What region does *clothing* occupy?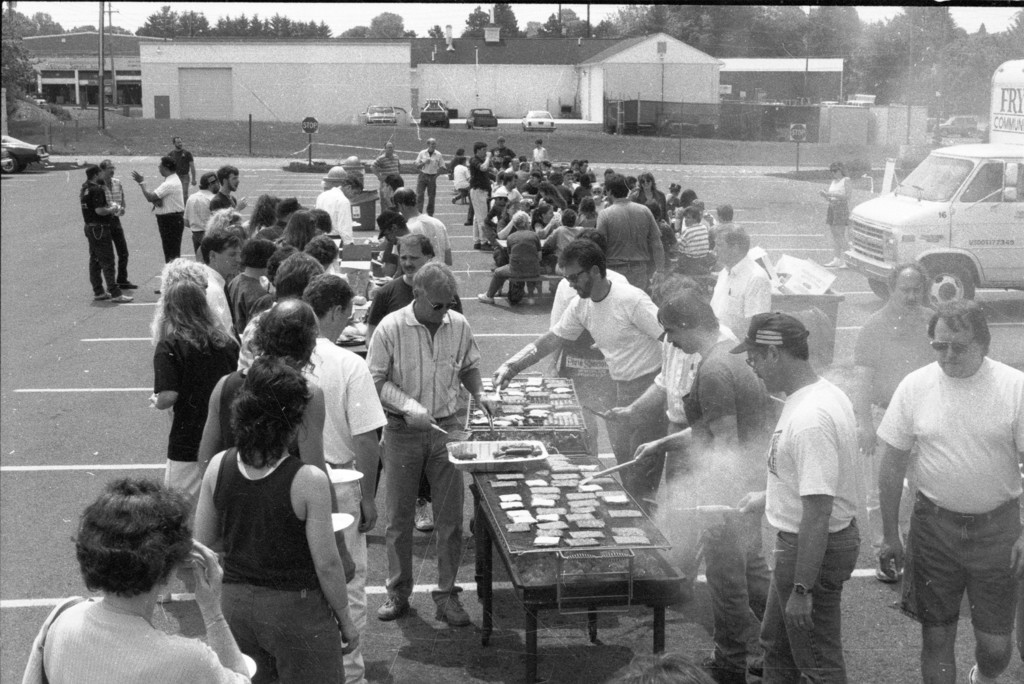
{"x1": 824, "y1": 177, "x2": 852, "y2": 227}.
